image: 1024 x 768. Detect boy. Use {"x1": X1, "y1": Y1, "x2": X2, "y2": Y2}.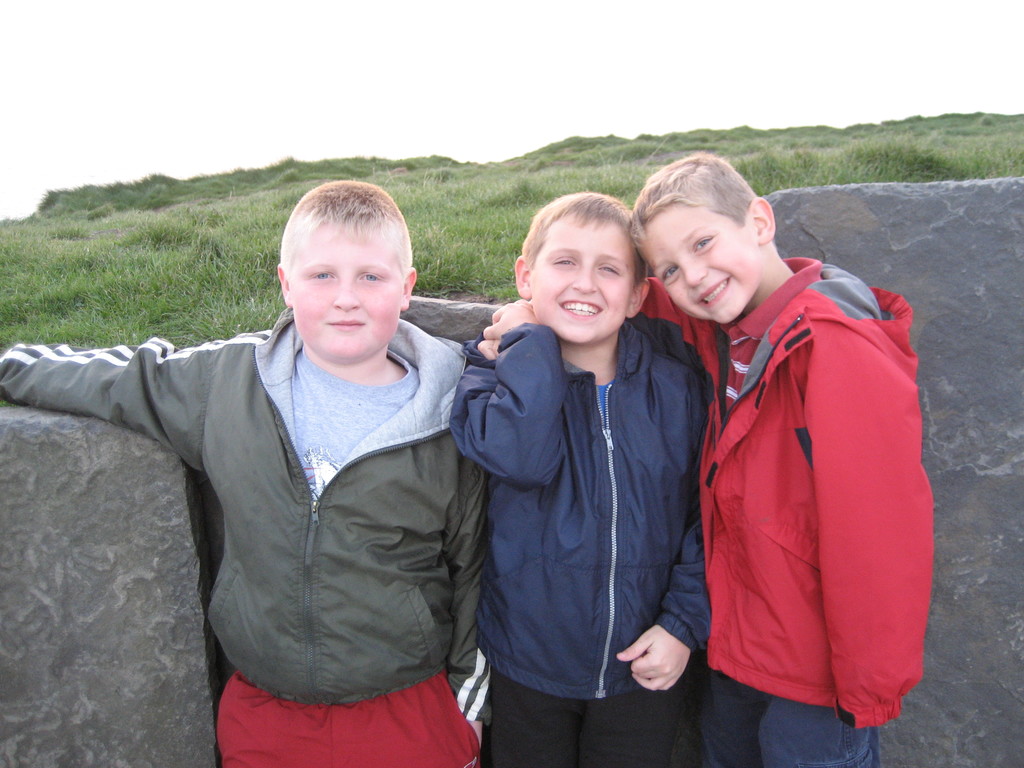
{"x1": 93, "y1": 127, "x2": 510, "y2": 758}.
